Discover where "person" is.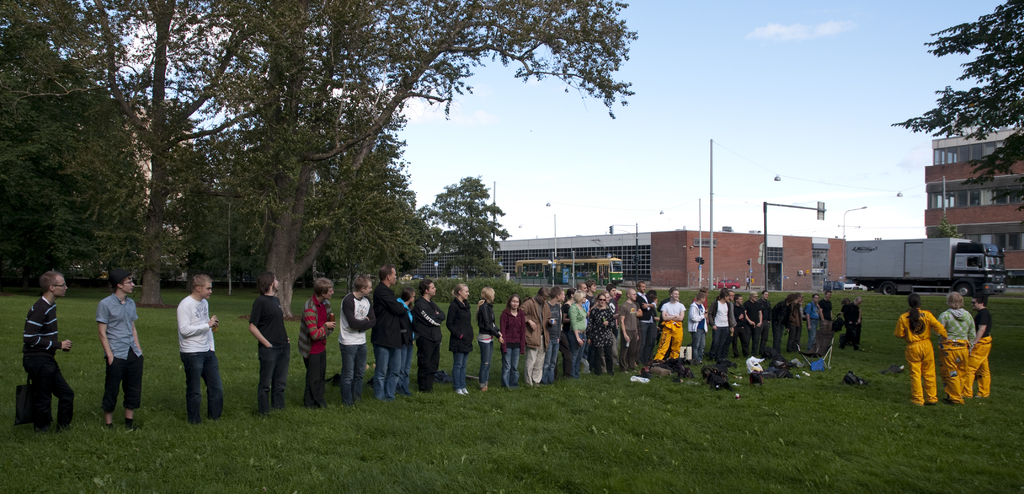
Discovered at 249:272:289:415.
